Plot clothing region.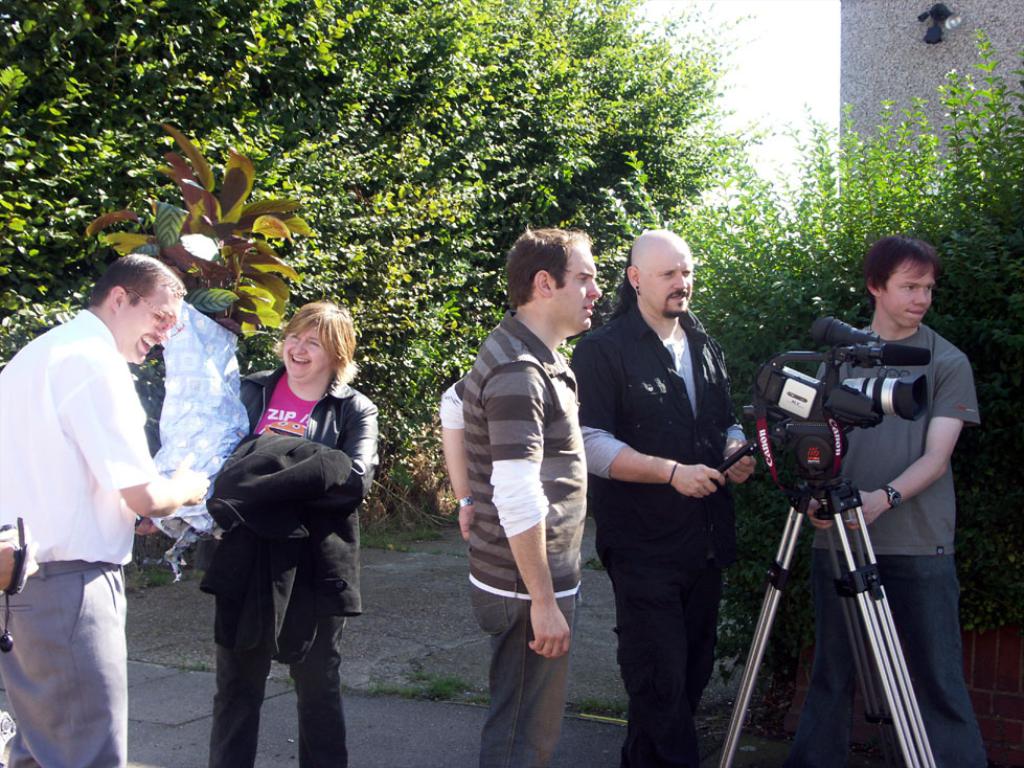
Plotted at 783,322,994,767.
